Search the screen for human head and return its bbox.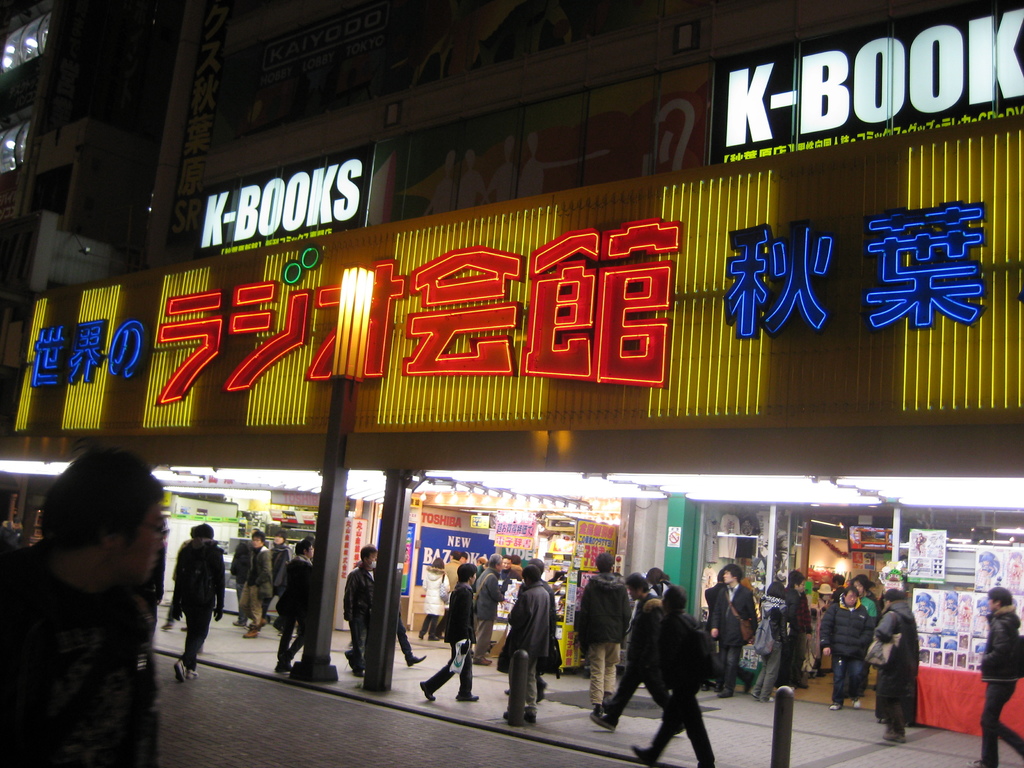
Found: <region>520, 566, 541, 589</region>.
